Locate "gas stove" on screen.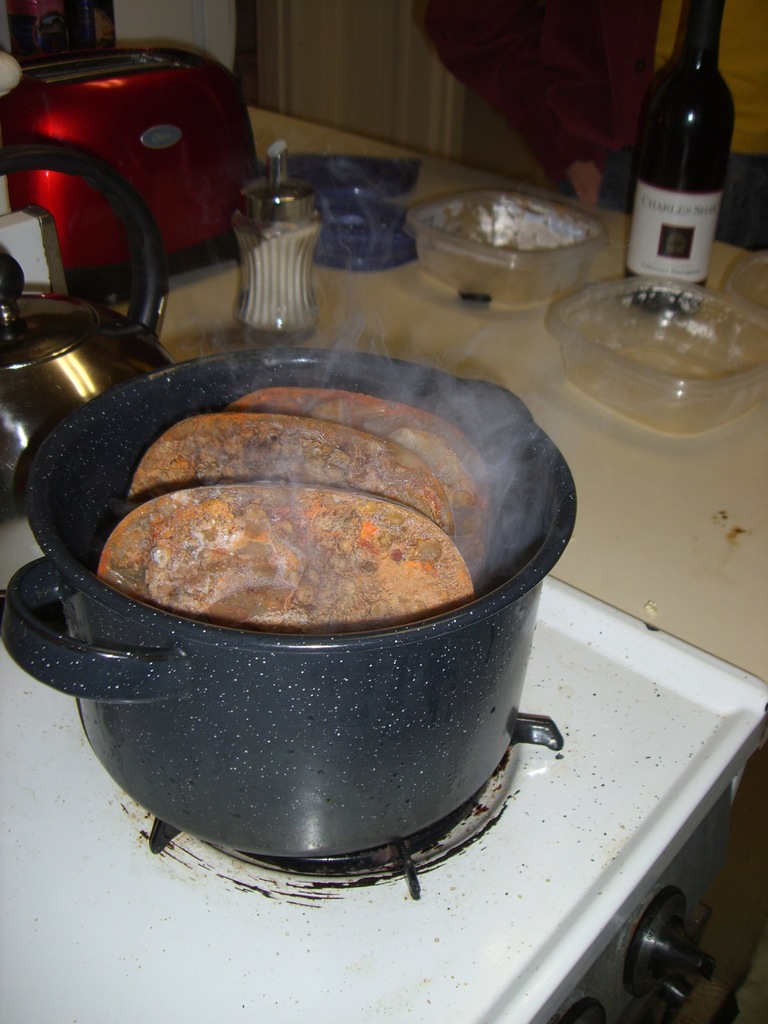
On screen at box(4, 570, 767, 1023).
